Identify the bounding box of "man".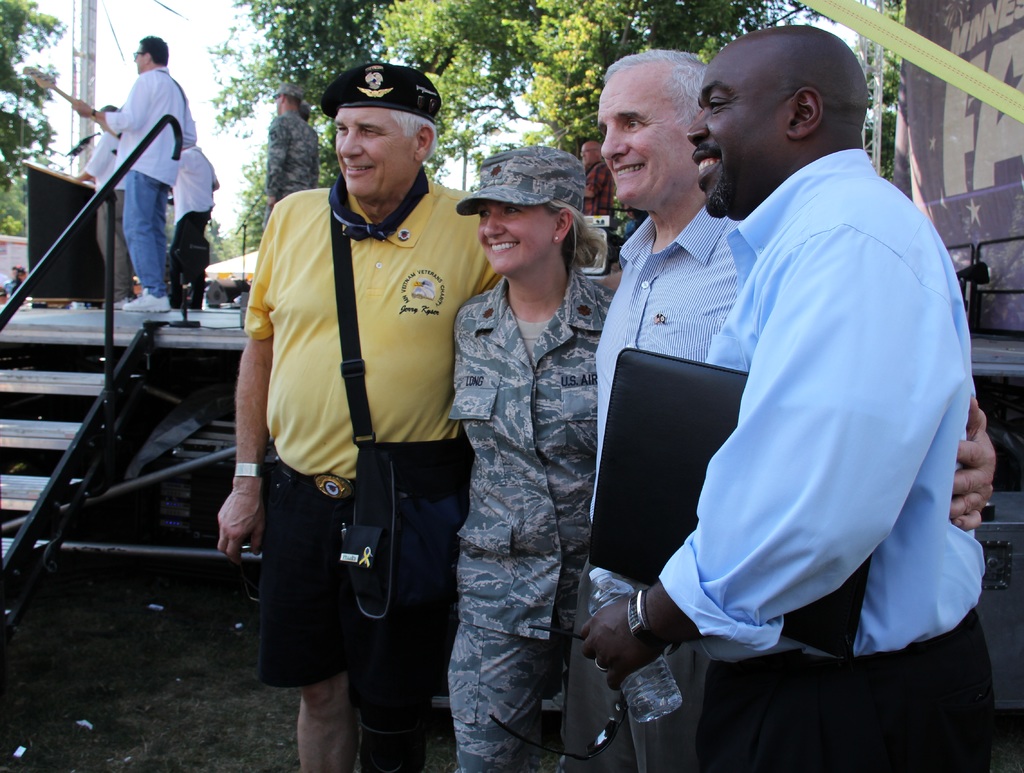
<box>581,140,615,216</box>.
